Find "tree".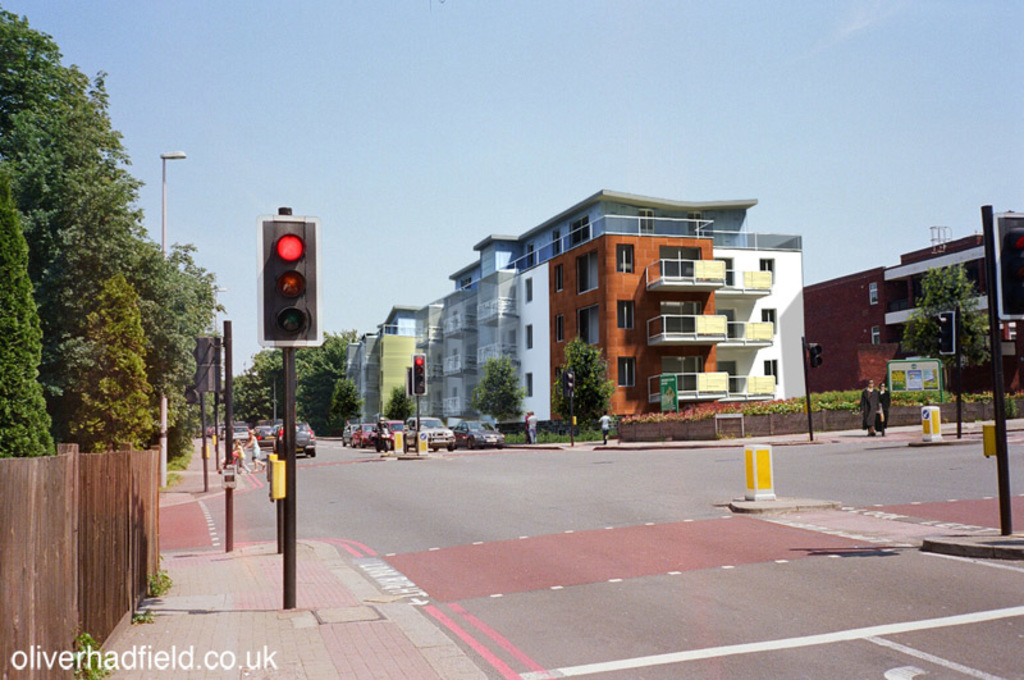
x1=325, y1=371, x2=352, y2=428.
